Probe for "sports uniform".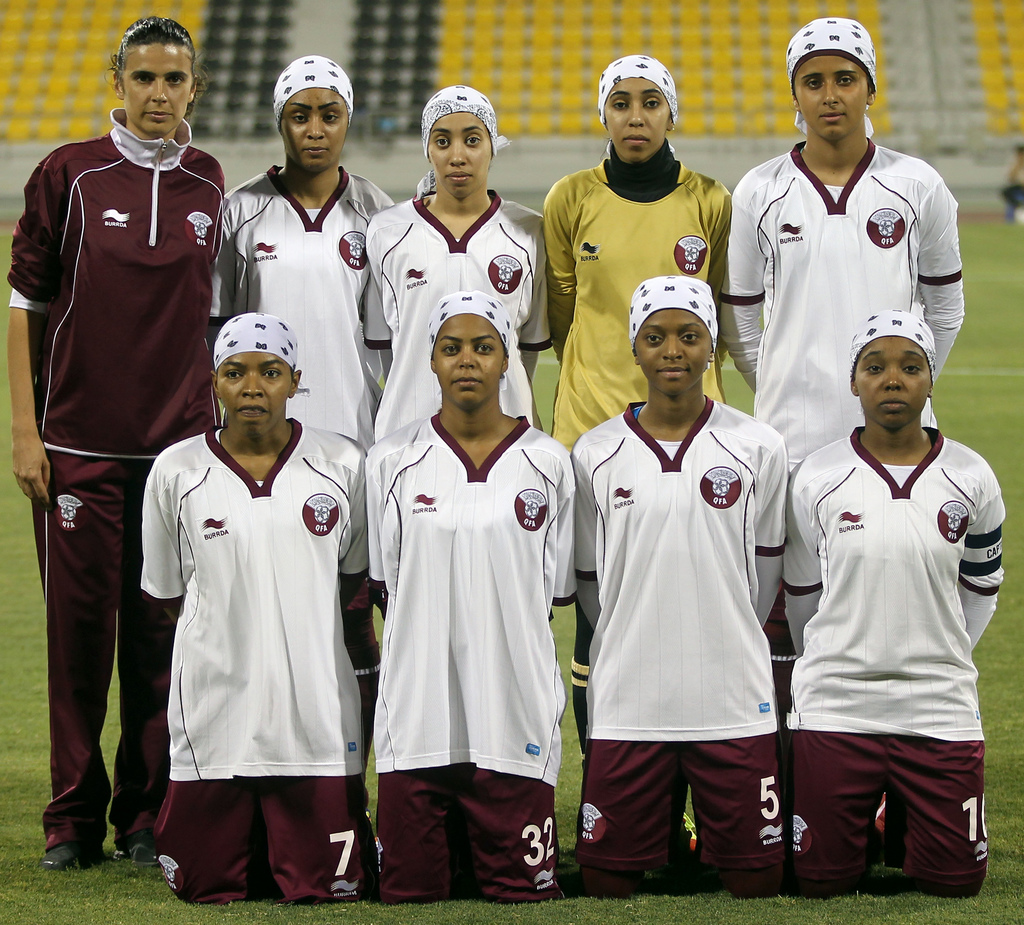
Probe result: pyautogui.locateOnScreen(359, 68, 541, 449).
